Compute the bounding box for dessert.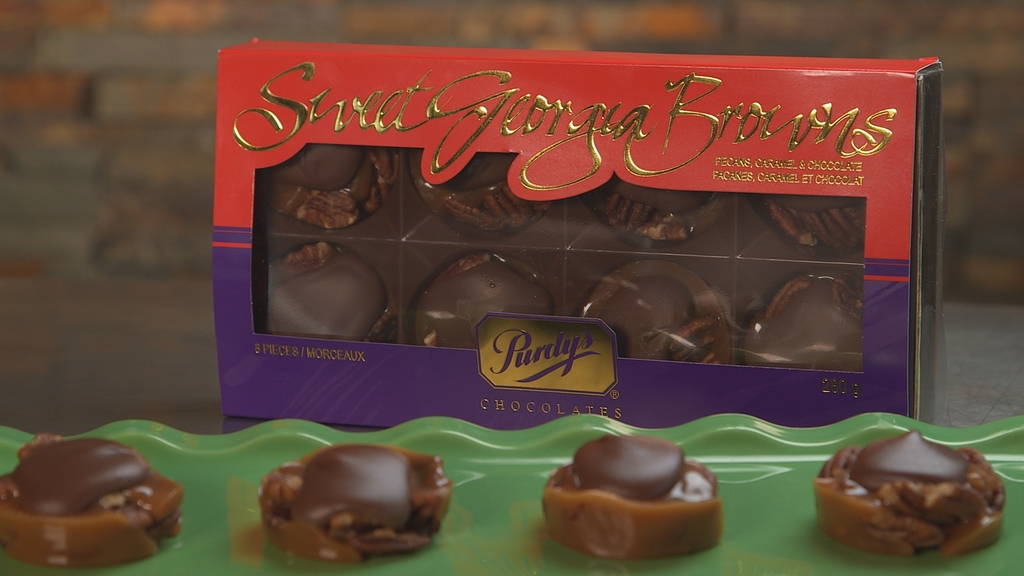
rect(0, 434, 186, 568).
